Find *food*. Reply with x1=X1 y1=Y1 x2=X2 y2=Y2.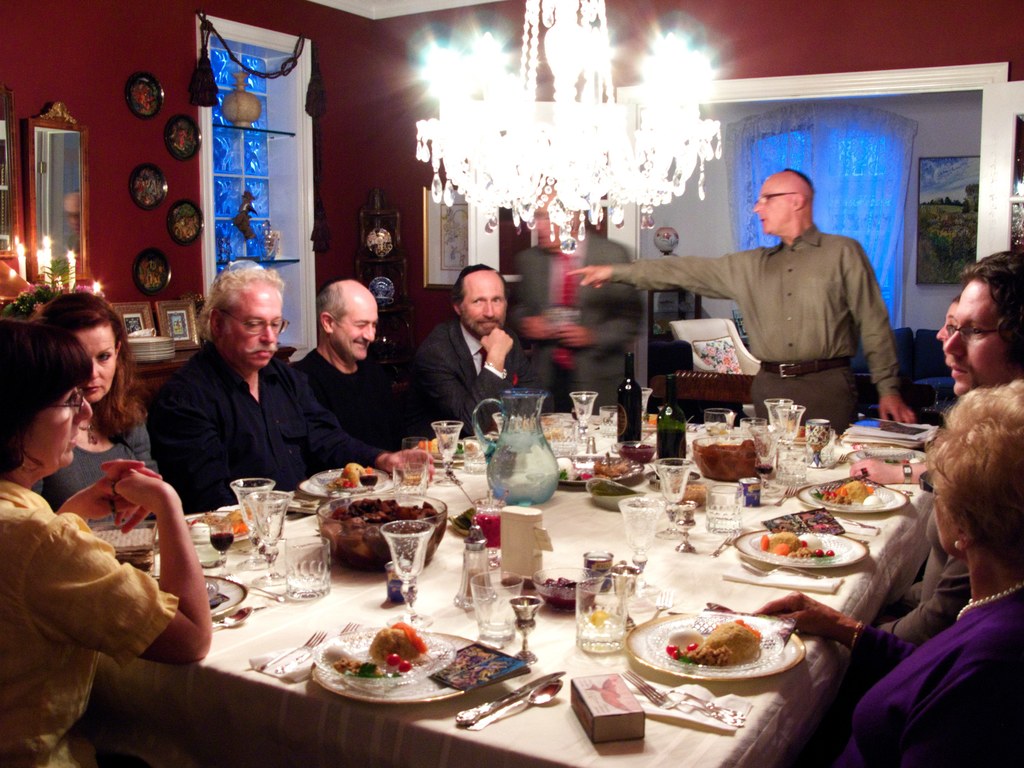
x1=552 y1=456 x2=627 y2=483.
